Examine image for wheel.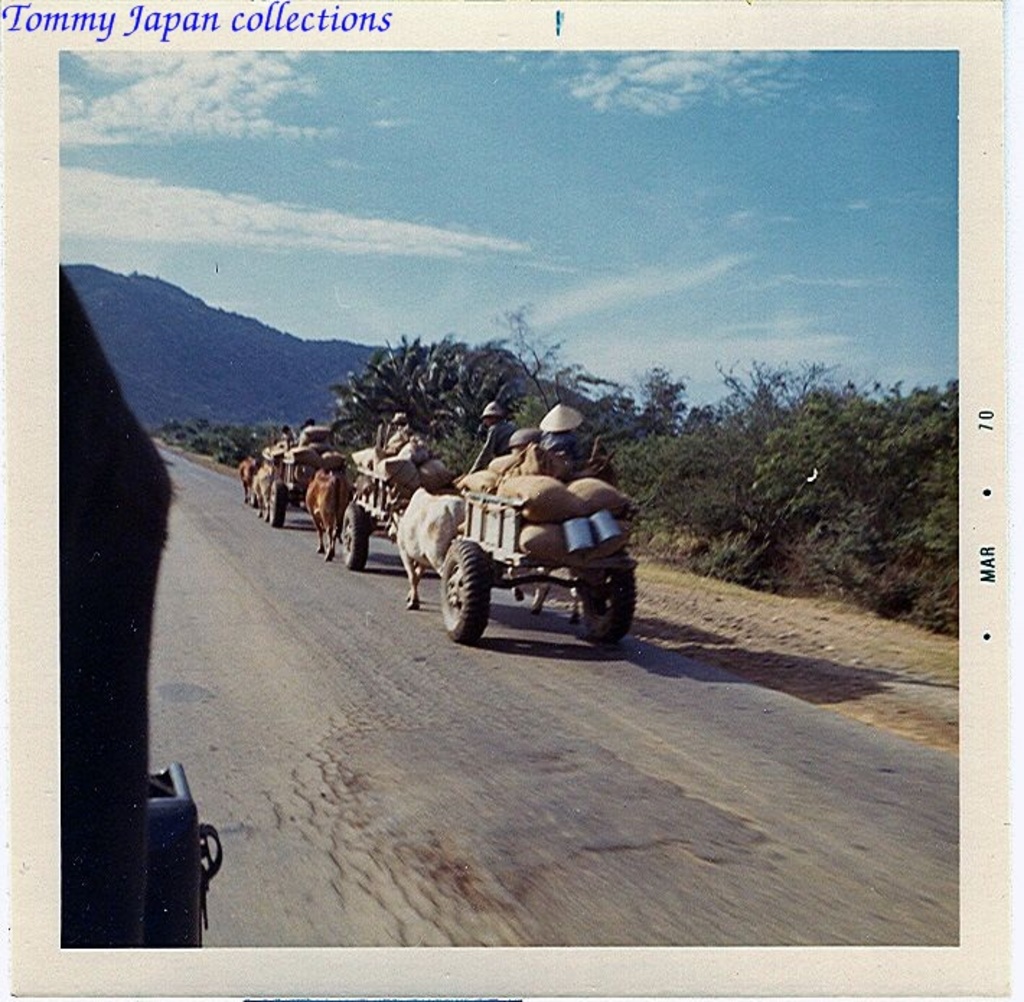
Examination result: crop(267, 479, 293, 529).
